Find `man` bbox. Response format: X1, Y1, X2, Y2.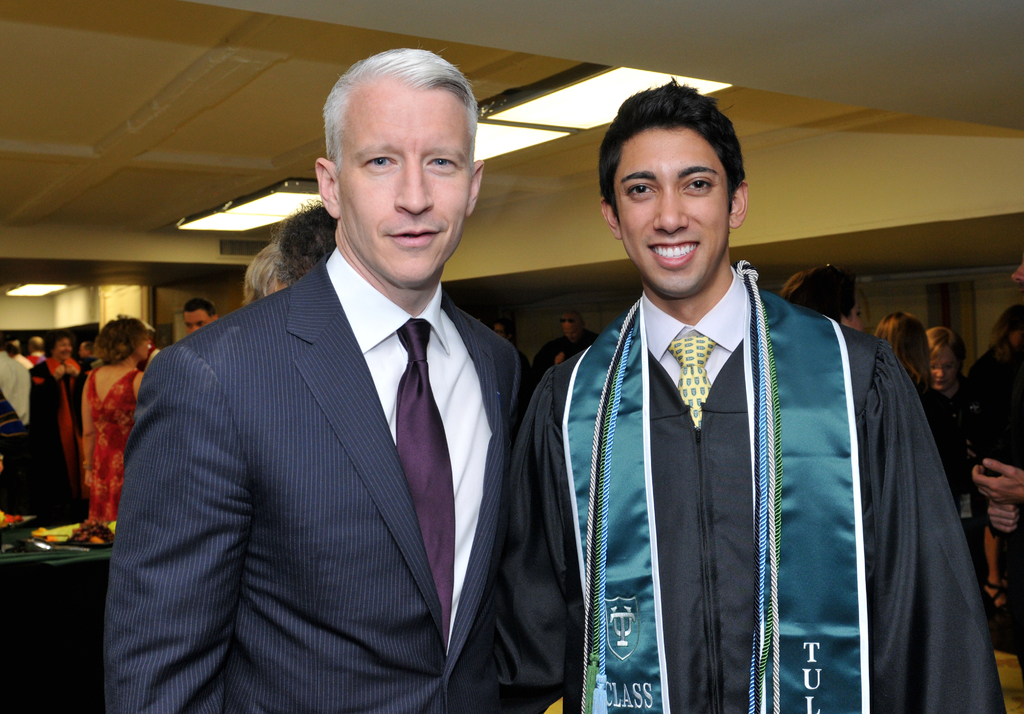
24, 335, 49, 365.
